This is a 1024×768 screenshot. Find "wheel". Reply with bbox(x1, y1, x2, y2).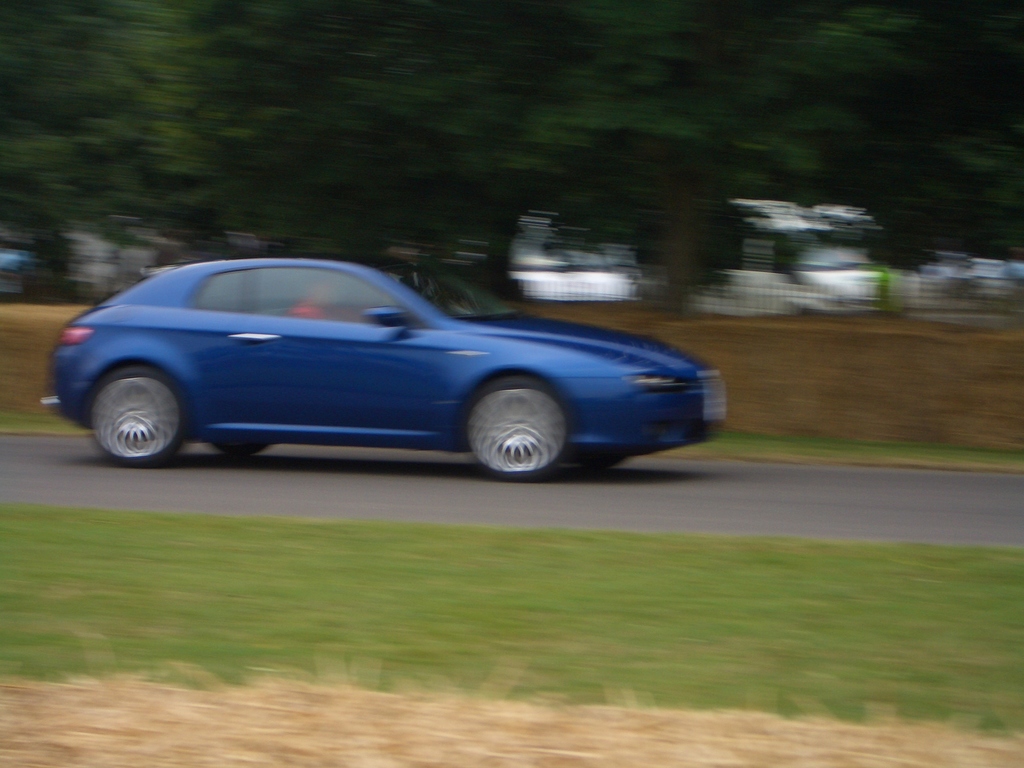
bbox(453, 378, 559, 474).
